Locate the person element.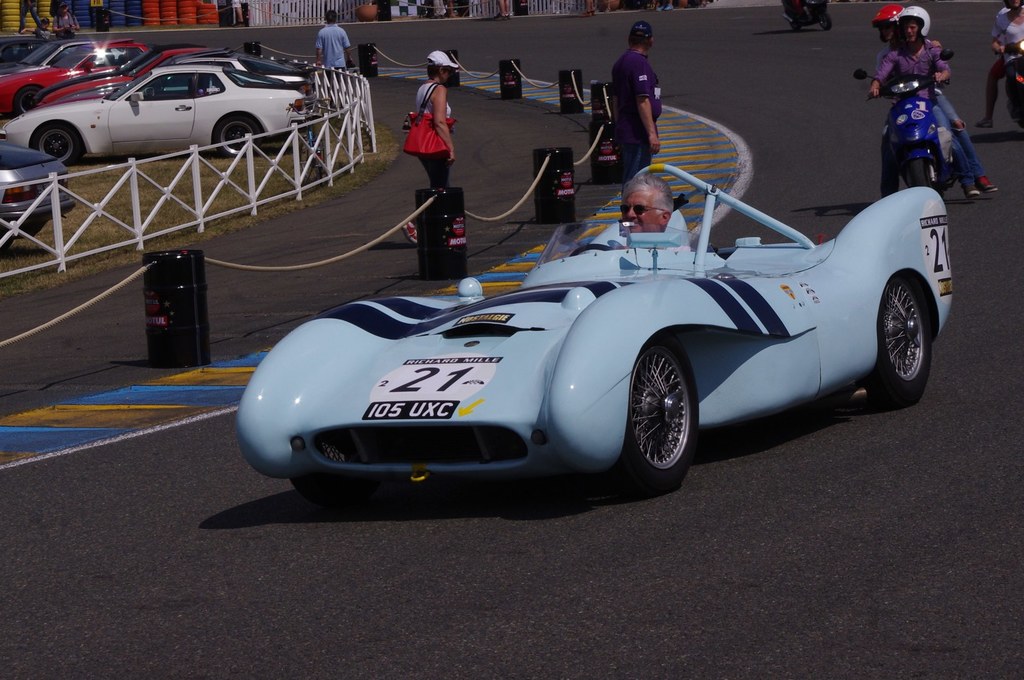
Element bbox: [976,5,1023,127].
